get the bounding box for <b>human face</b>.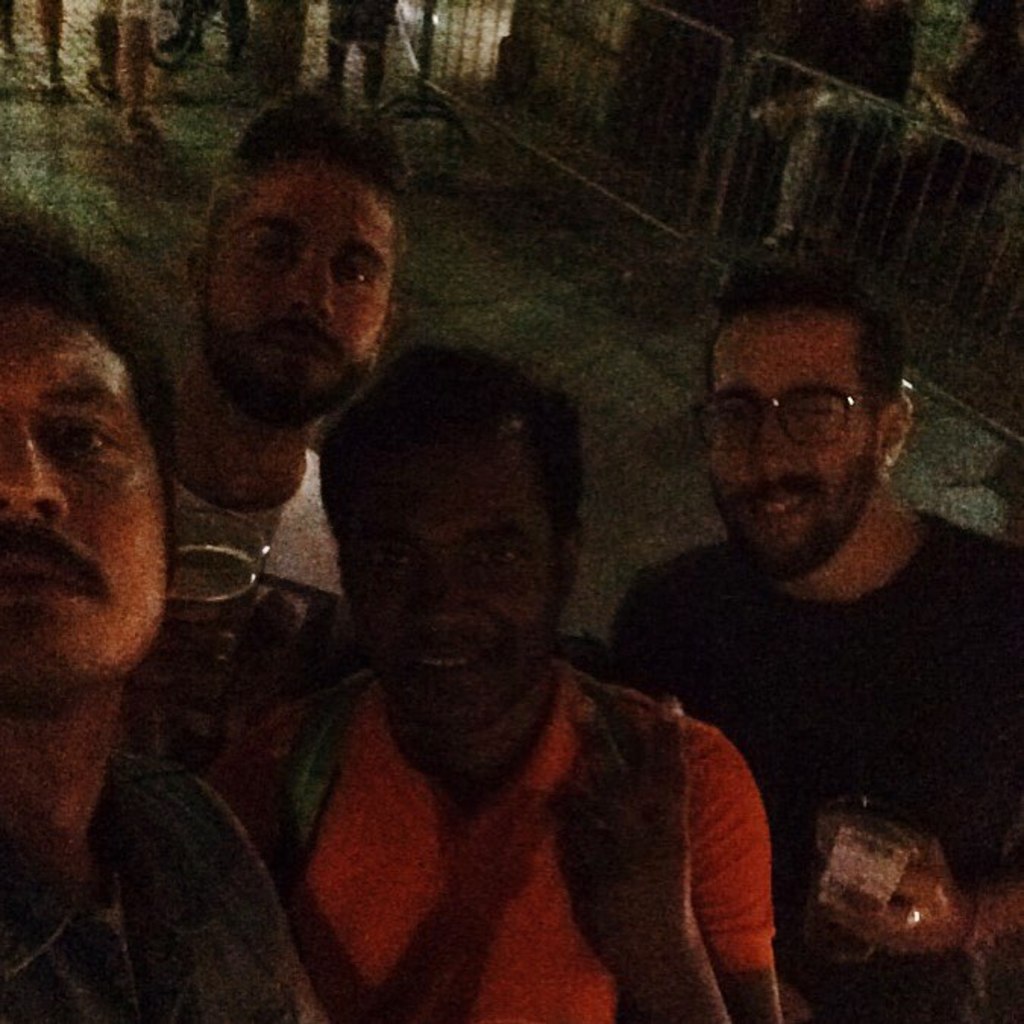
detection(0, 293, 170, 710).
